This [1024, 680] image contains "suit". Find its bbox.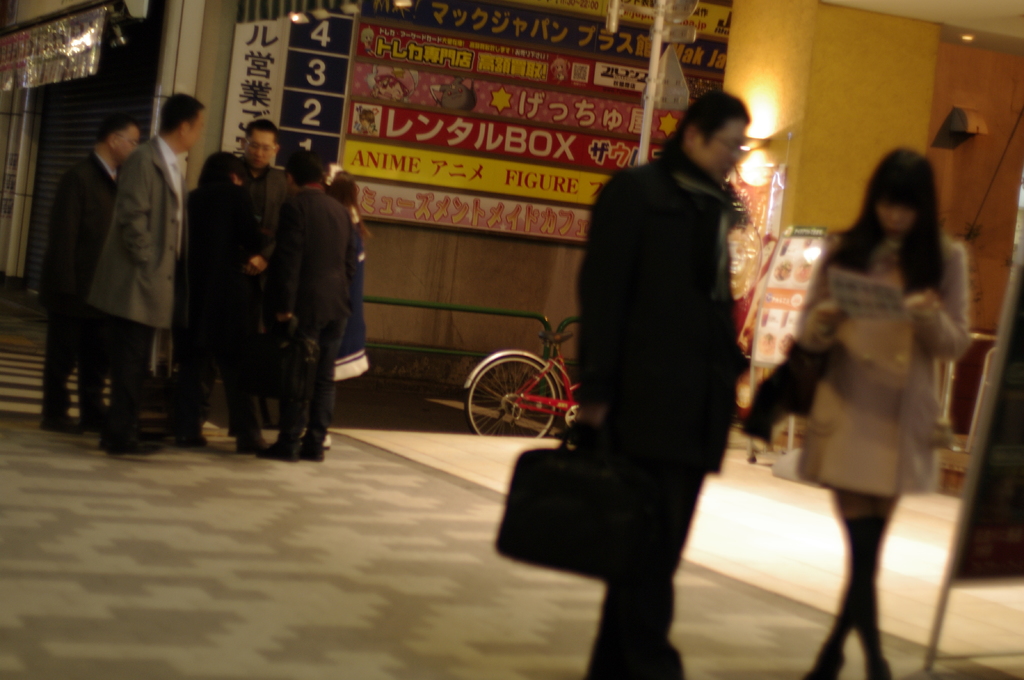
[539, 102, 772, 629].
